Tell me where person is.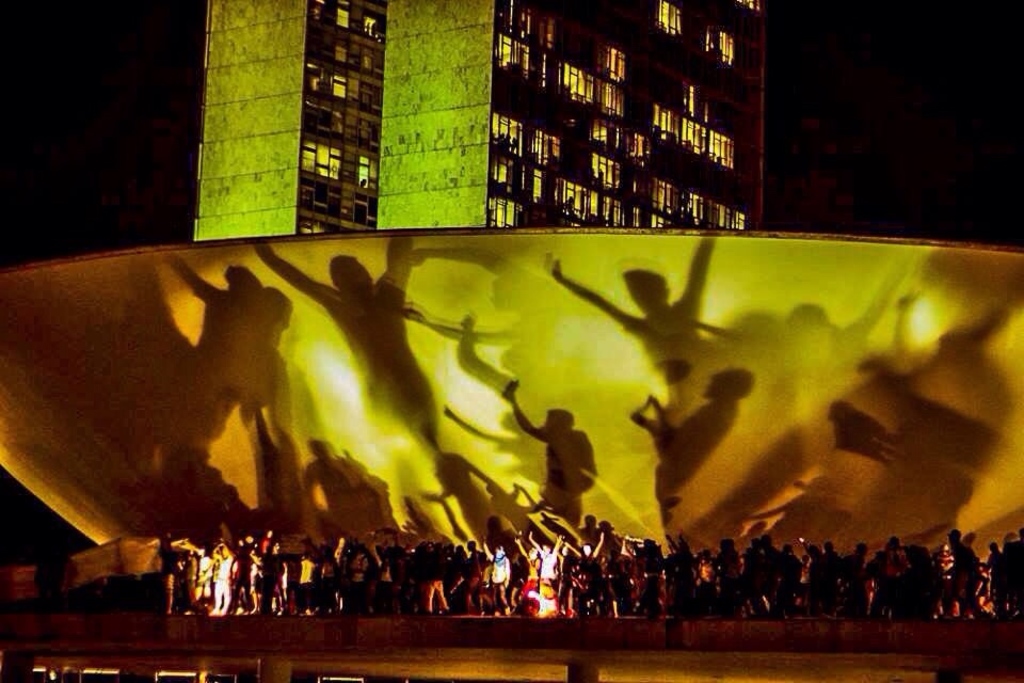
person is at BBox(418, 530, 453, 613).
